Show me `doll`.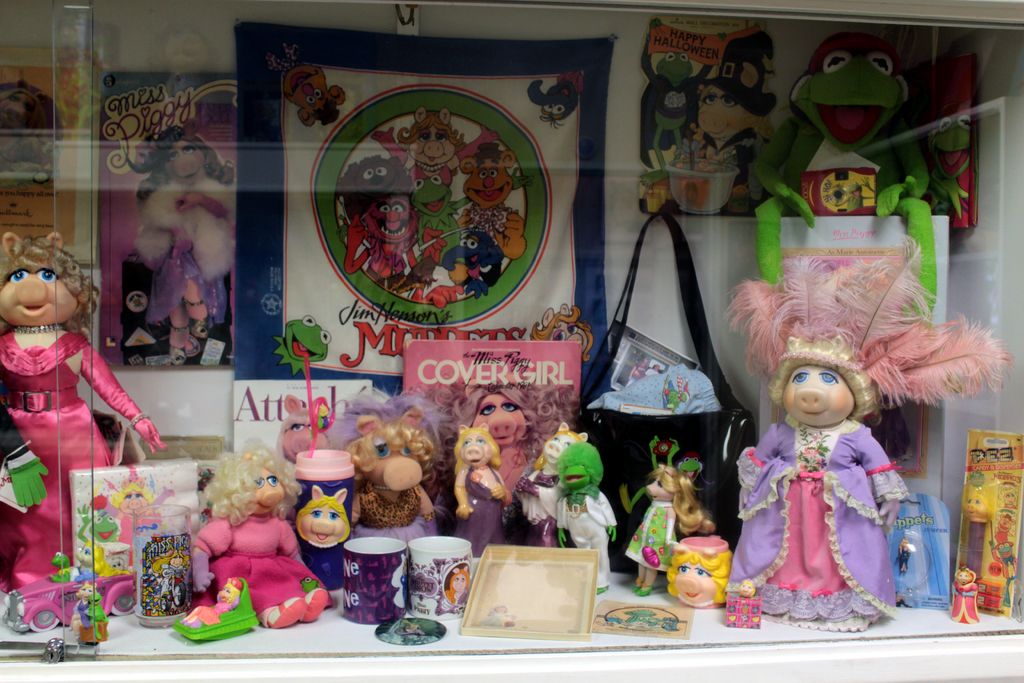
`doll` is here: pyautogui.locateOnScreen(668, 534, 728, 606).
